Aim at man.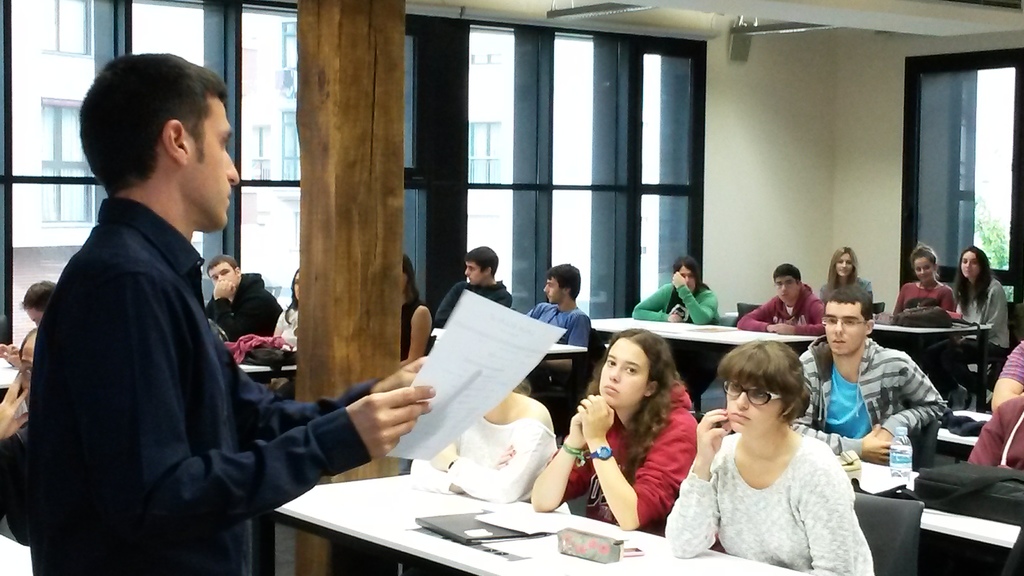
Aimed at locate(734, 260, 824, 336).
